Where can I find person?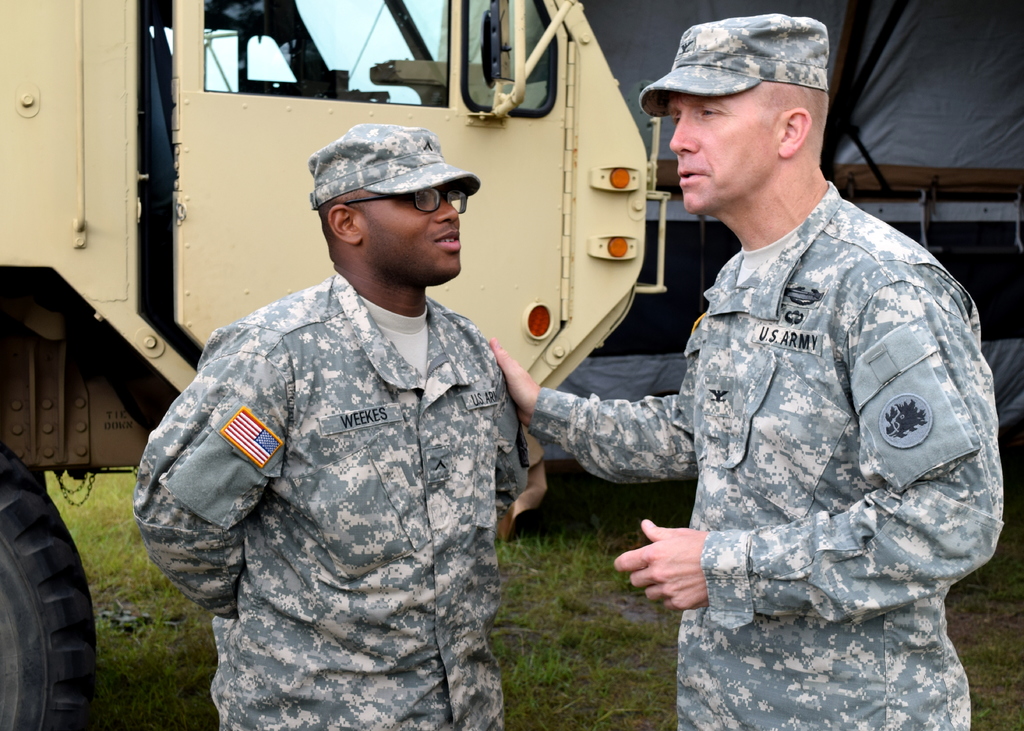
You can find it at [x1=476, y1=6, x2=1012, y2=730].
